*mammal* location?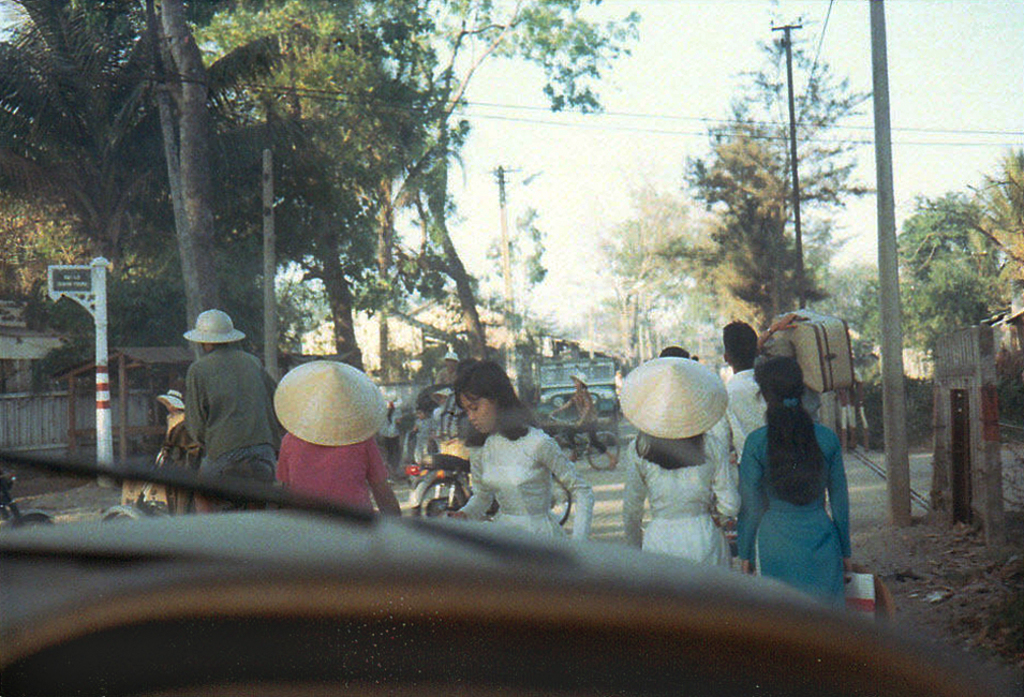
region(436, 348, 468, 388)
